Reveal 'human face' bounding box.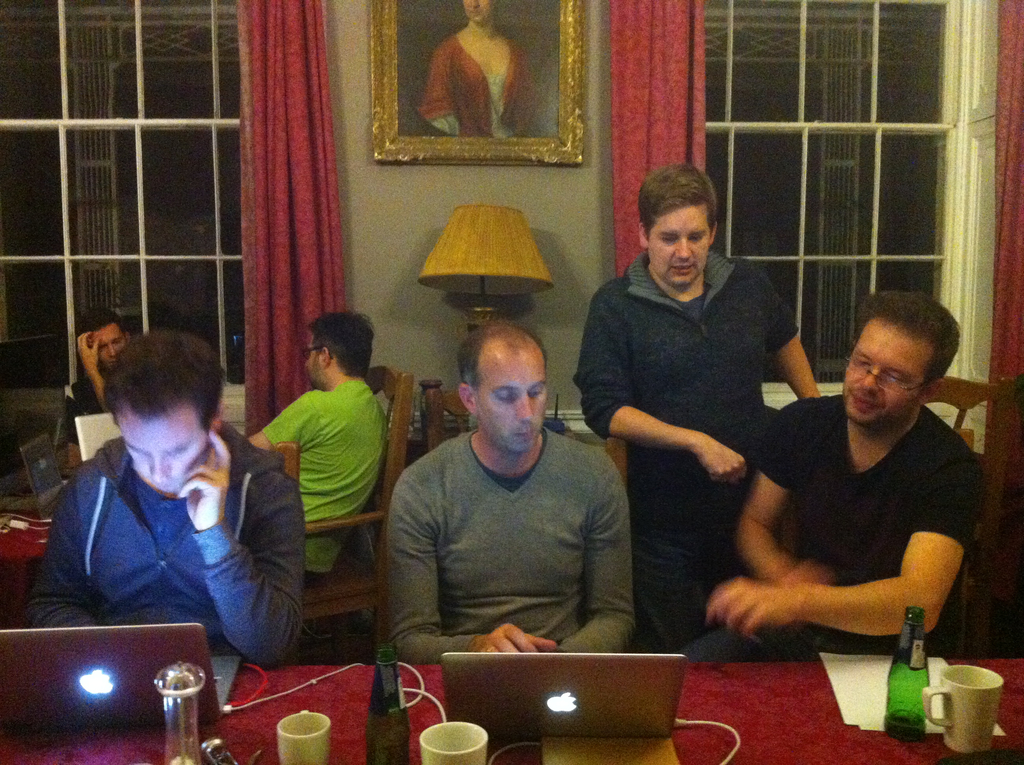
Revealed: 114 409 200 490.
